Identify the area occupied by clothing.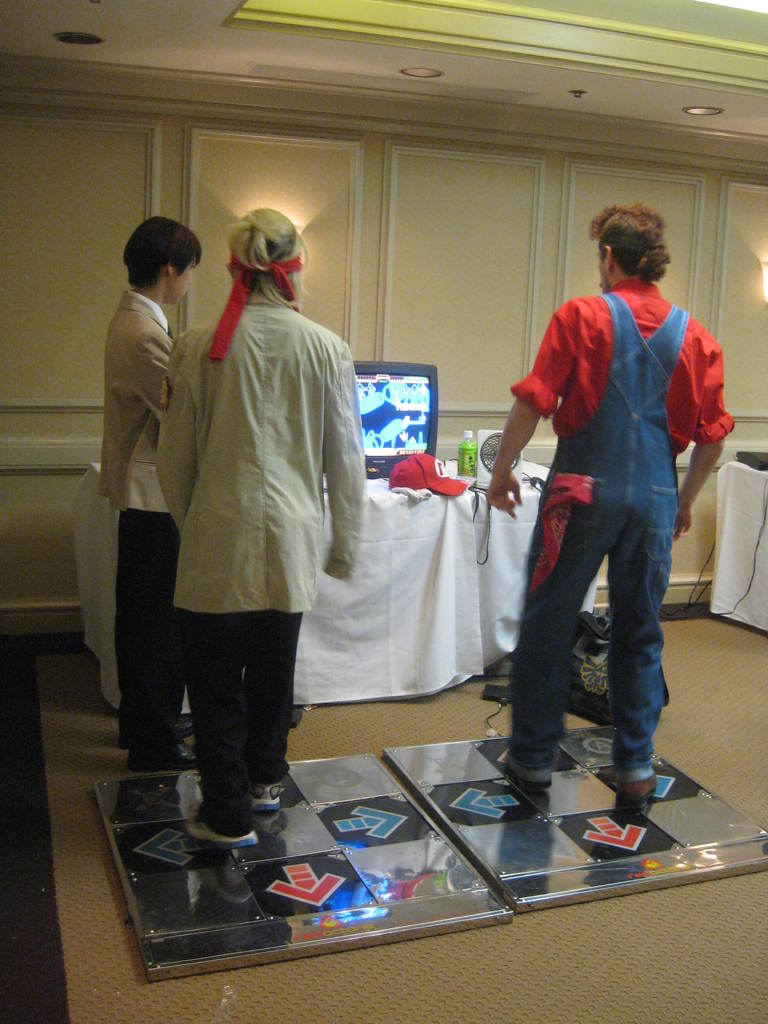
Area: [x1=93, y1=289, x2=177, y2=770].
